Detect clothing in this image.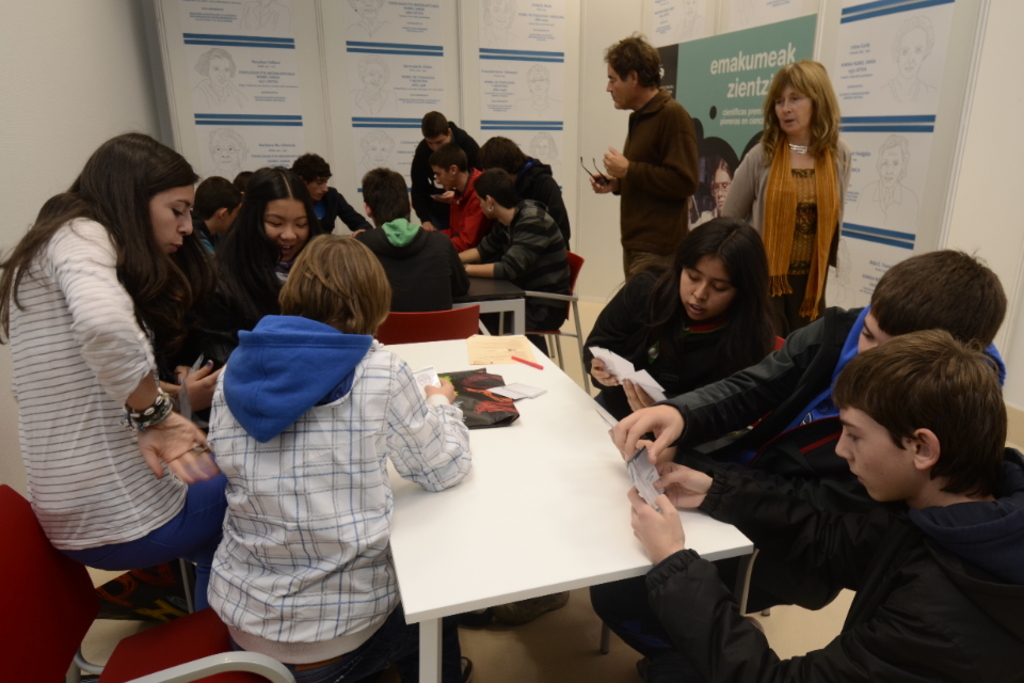
Detection: <bbox>361, 224, 468, 319</bbox>.
